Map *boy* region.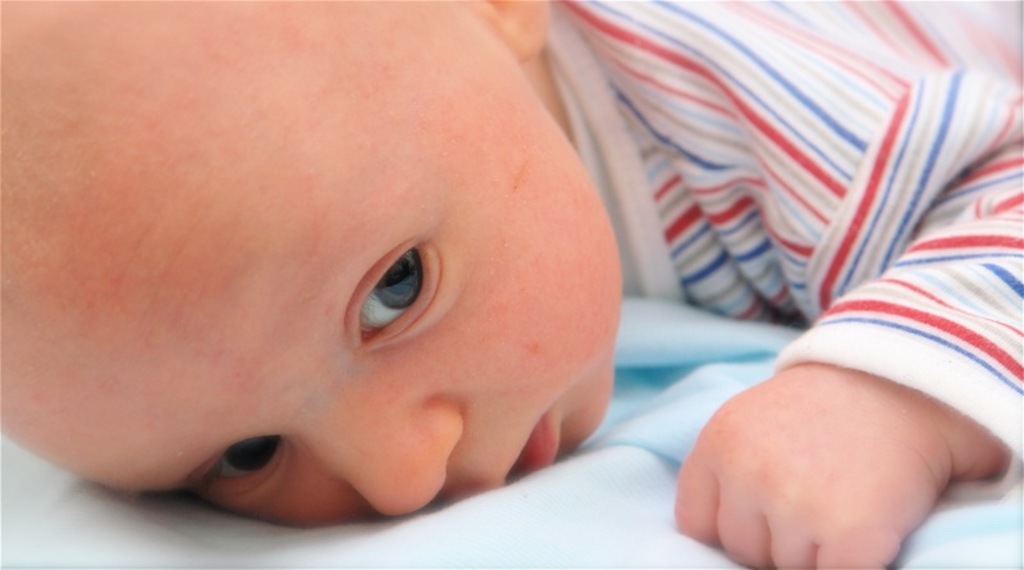
Mapped to <region>0, 0, 1023, 567</region>.
